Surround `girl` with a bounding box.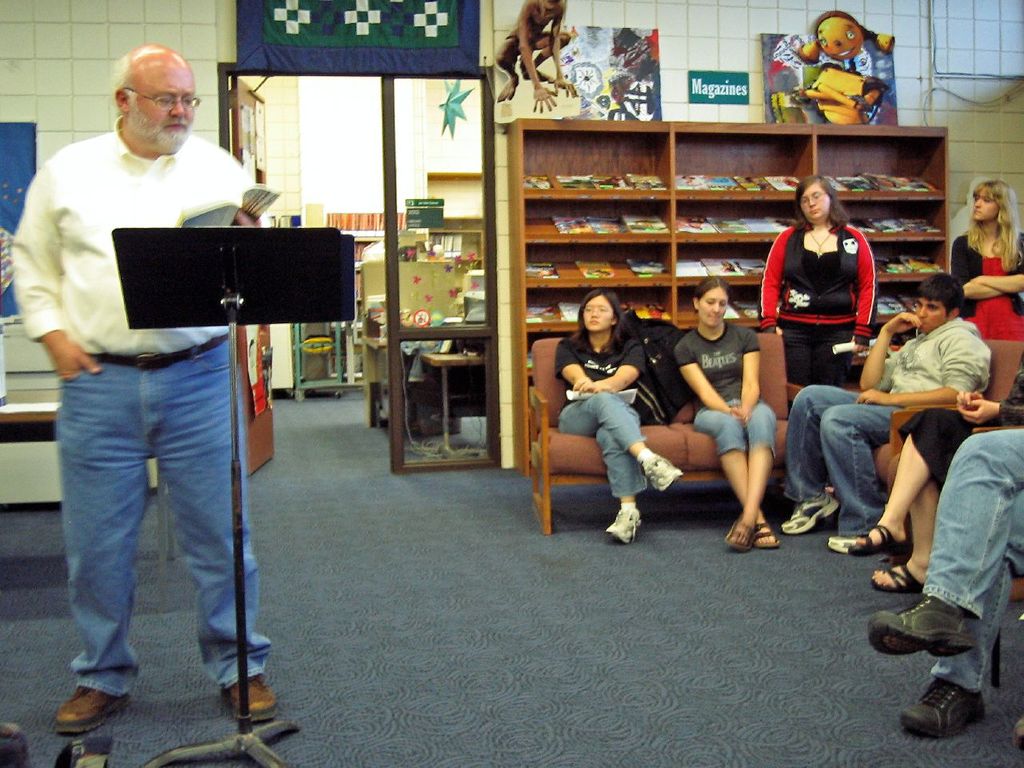
(x1=554, y1=290, x2=688, y2=550).
